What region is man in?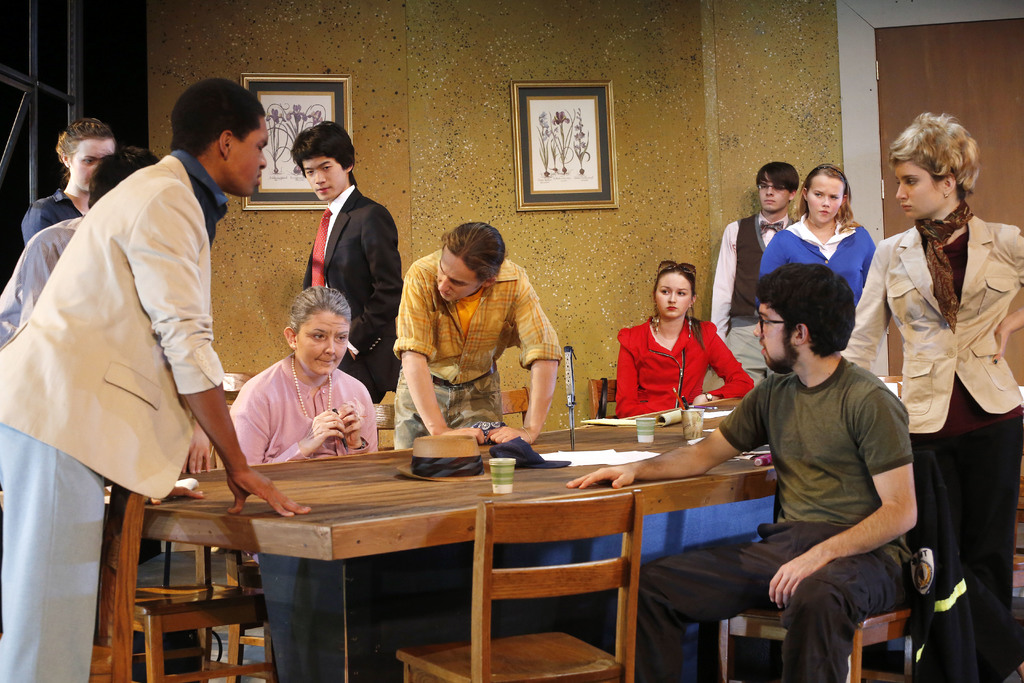
x1=708 y1=163 x2=801 y2=383.
